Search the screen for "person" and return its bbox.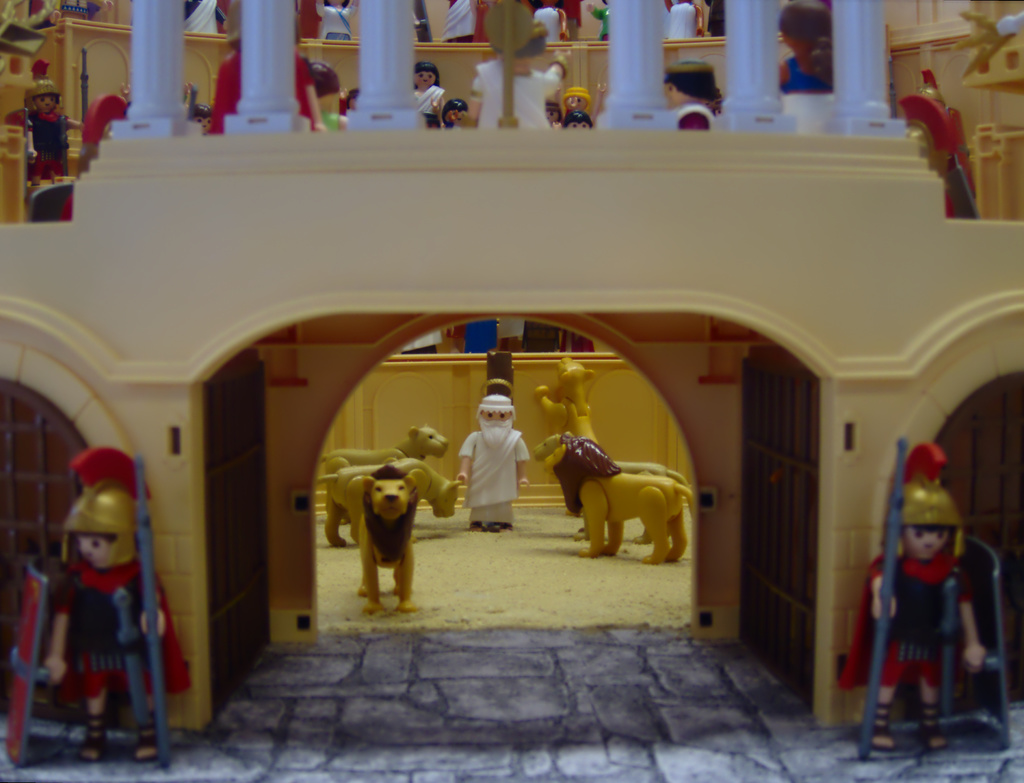
Found: crop(564, 111, 591, 129).
